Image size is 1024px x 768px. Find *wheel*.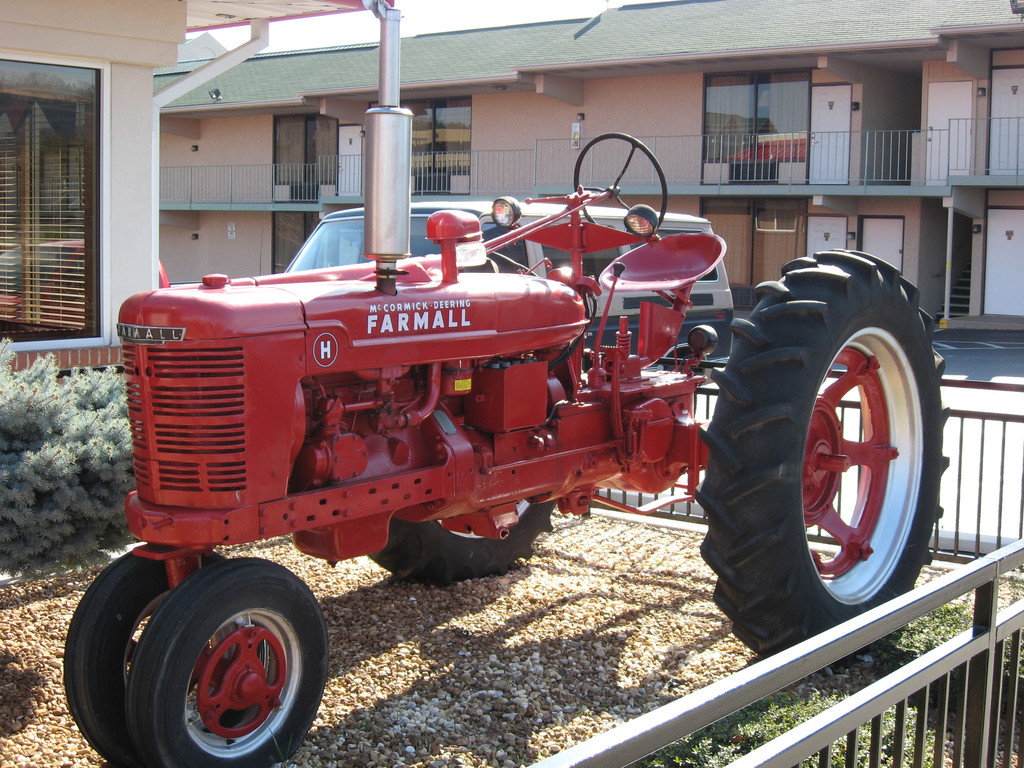
(573, 129, 671, 252).
